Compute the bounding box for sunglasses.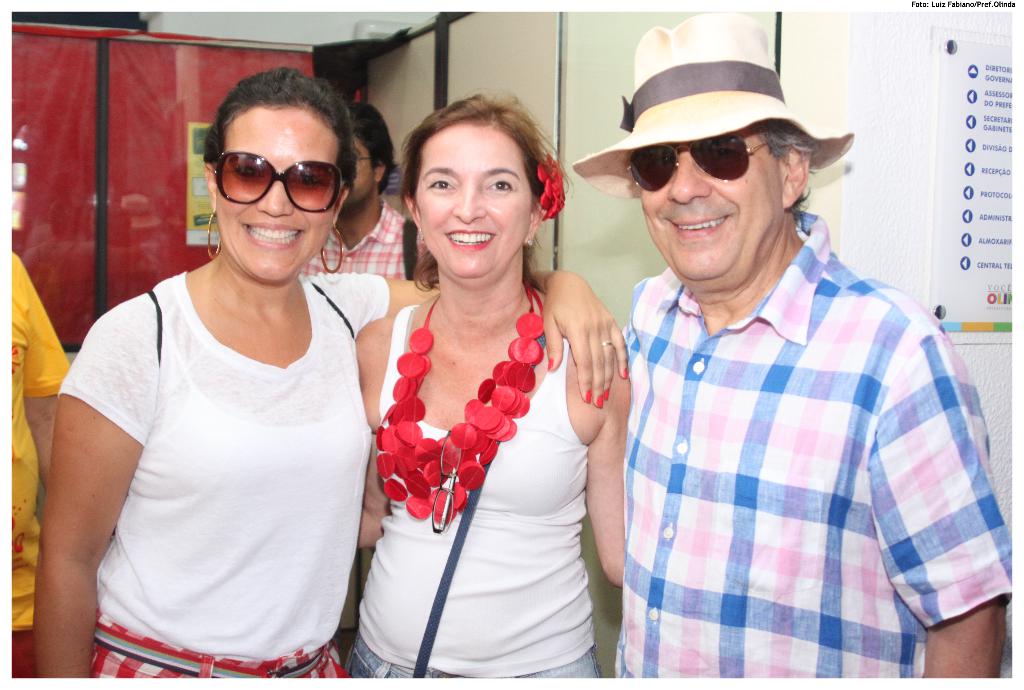
214/148/348/214.
